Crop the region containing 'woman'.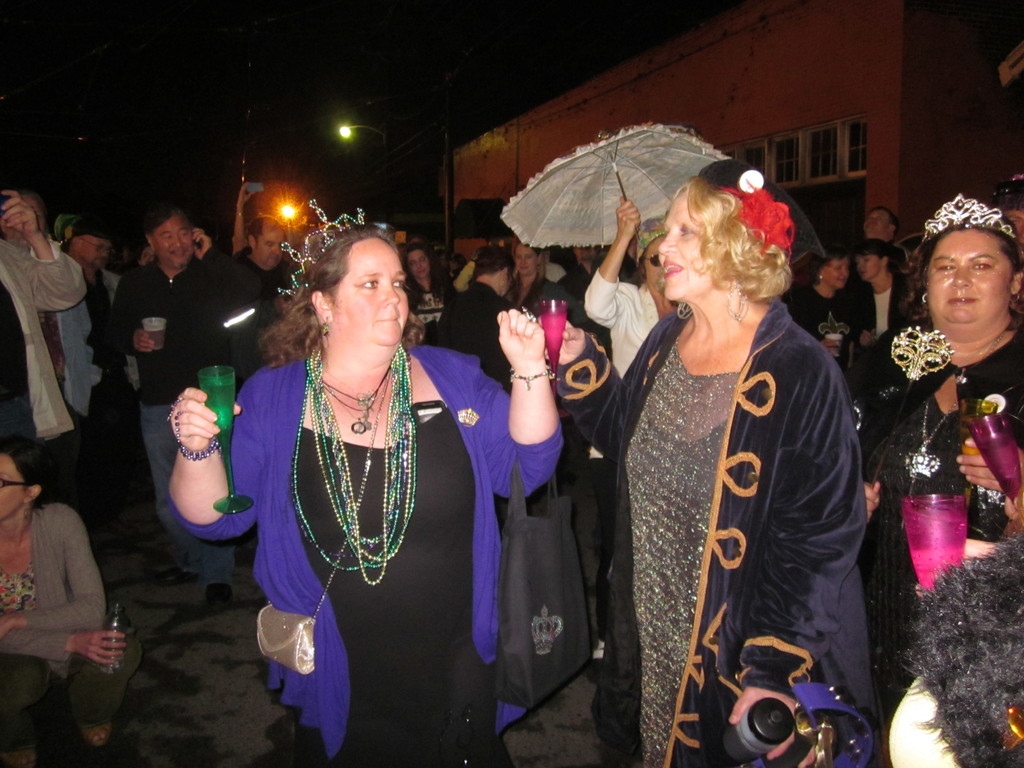
Crop region: x1=786 y1=248 x2=884 y2=362.
